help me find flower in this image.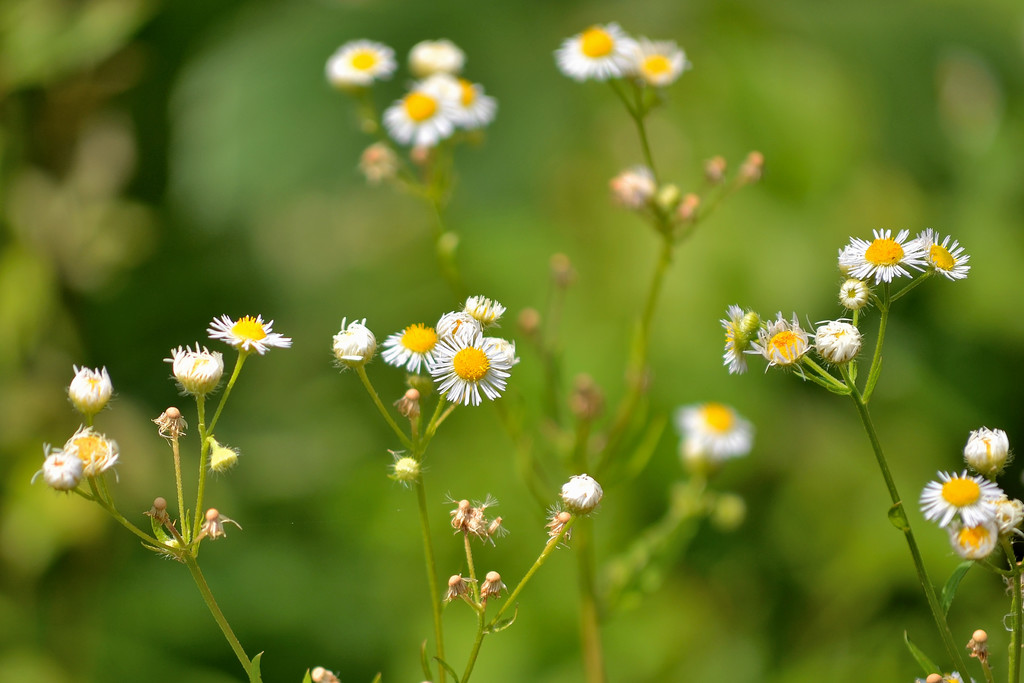
Found it: (x1=627, y1=38, x2=692, y2=89).
